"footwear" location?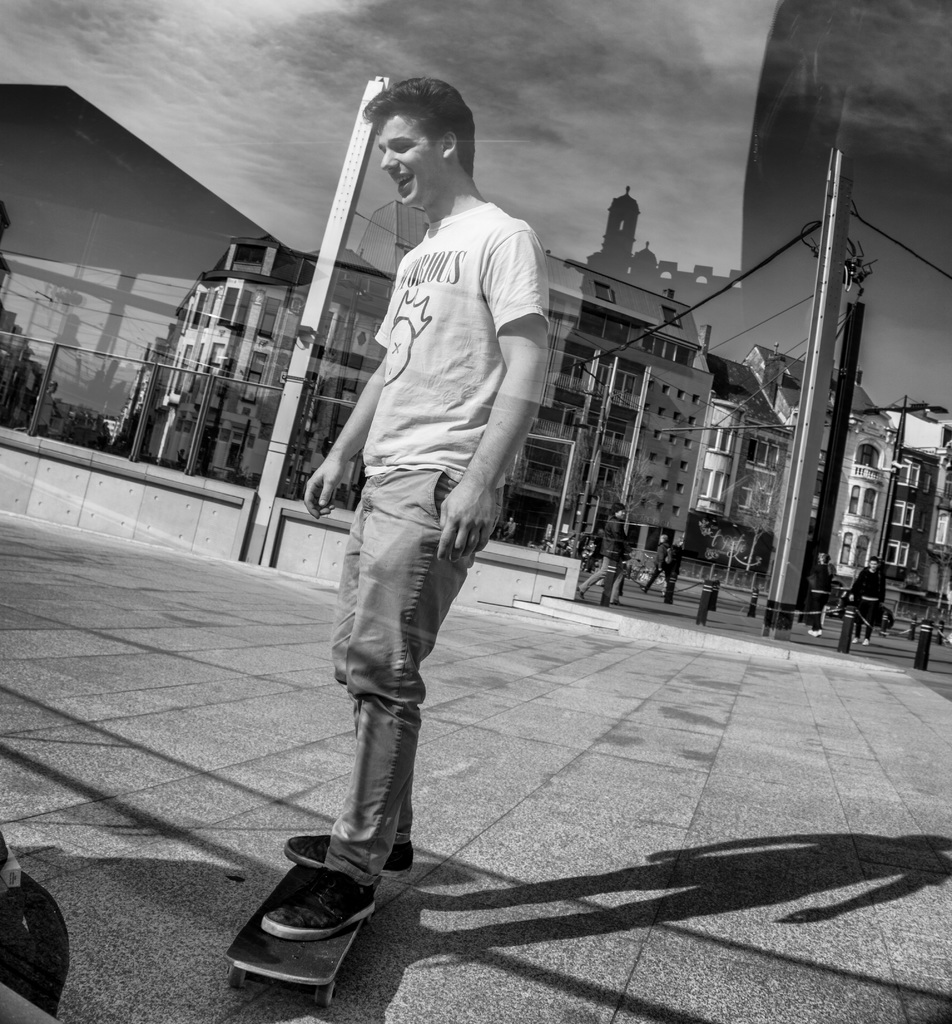
[281, 833, 411, 875]
